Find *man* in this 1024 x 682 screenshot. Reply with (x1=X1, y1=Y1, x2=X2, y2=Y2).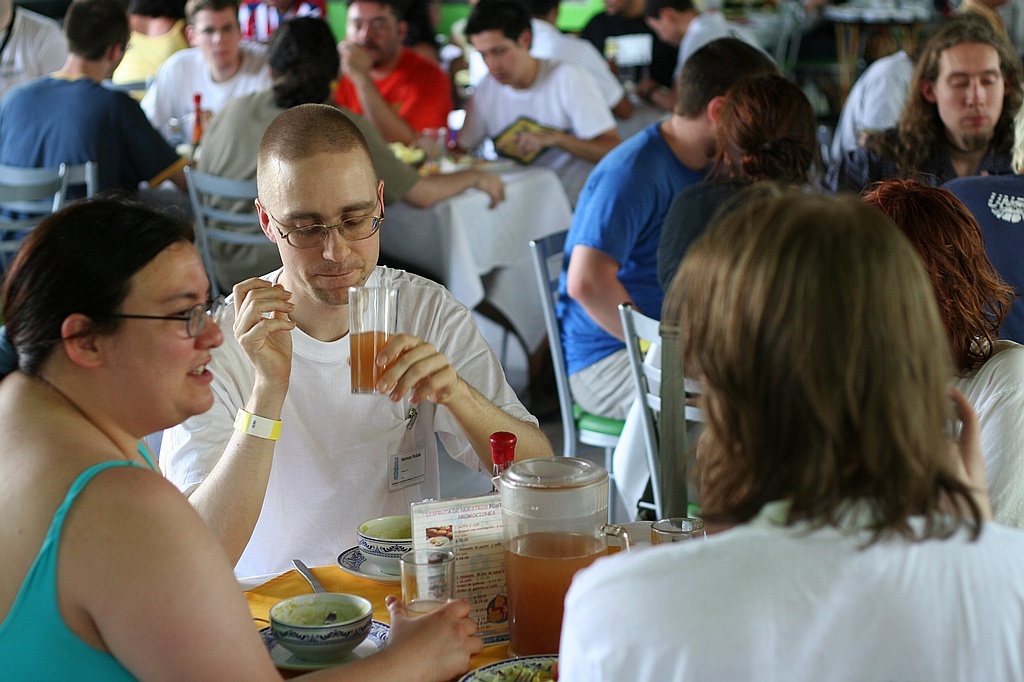
(x1=0, y1=13, x2=219, y2=238).
